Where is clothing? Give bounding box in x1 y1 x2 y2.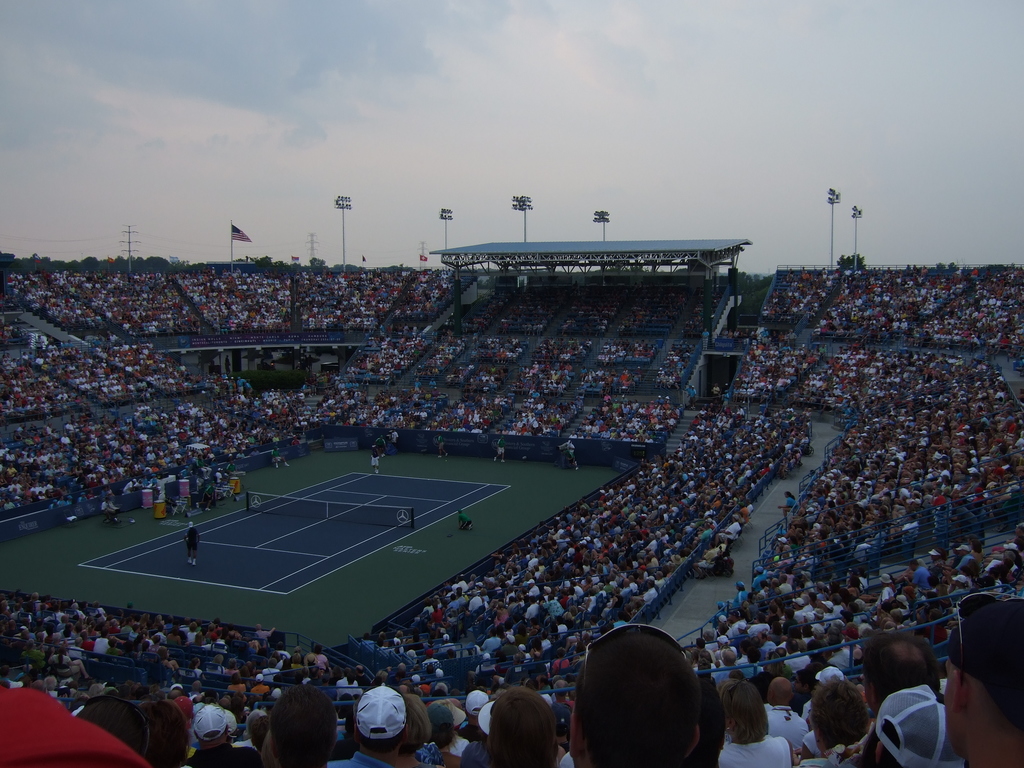
764 698 804 746.
